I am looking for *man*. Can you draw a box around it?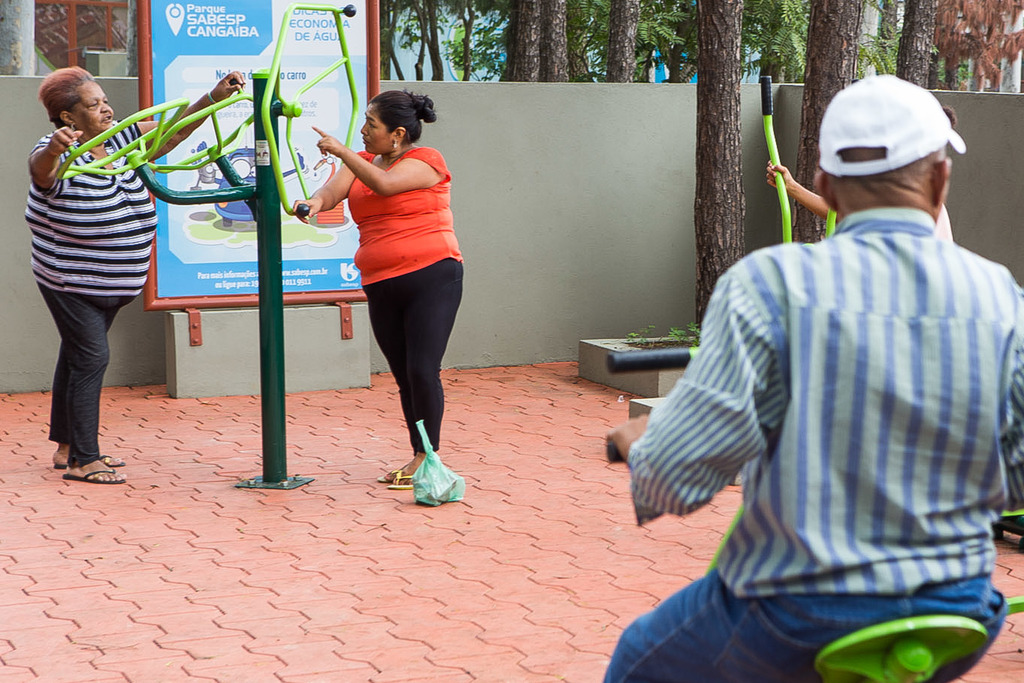
Sure, the bounding box is region(632, 50, 1014, 674).
